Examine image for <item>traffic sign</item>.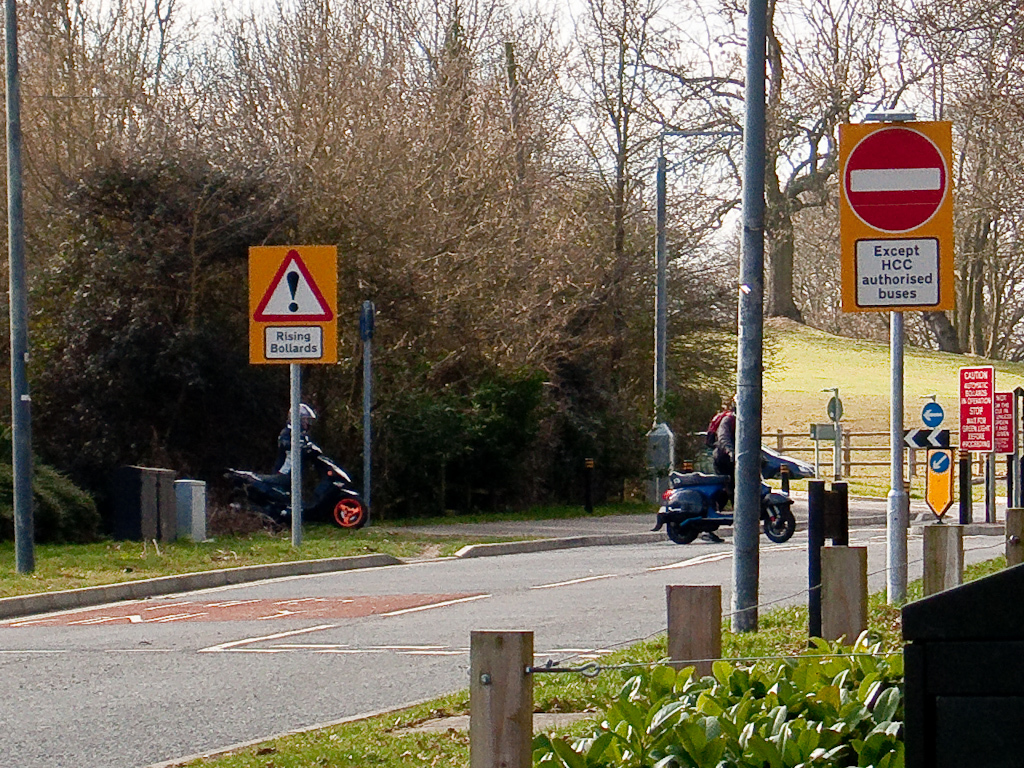
Examination result: crop(918, 405, 944, 428).
